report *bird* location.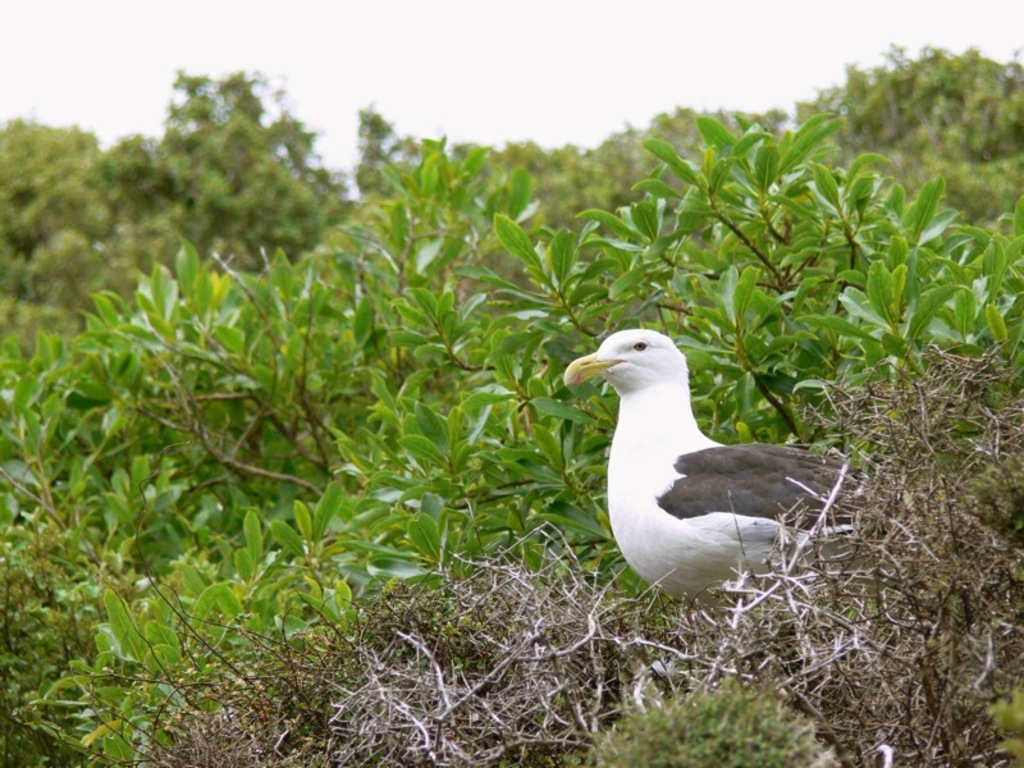
Report: l=549, t=323, r=868, b=622.
